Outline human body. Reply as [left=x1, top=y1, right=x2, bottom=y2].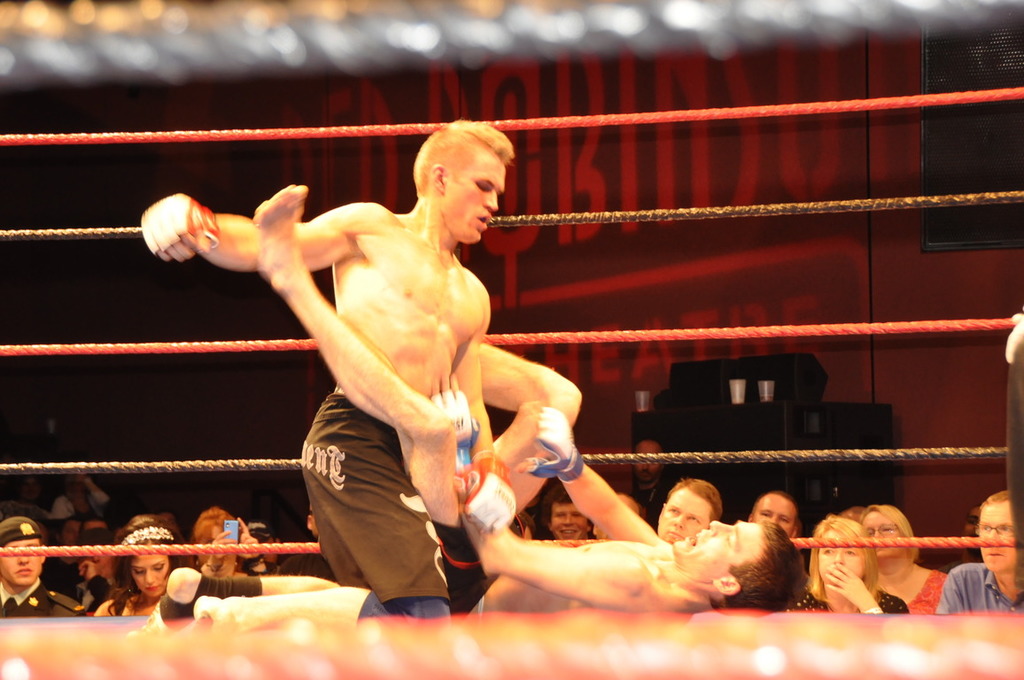
[left=0, top=514, right=75, bottom=613].
